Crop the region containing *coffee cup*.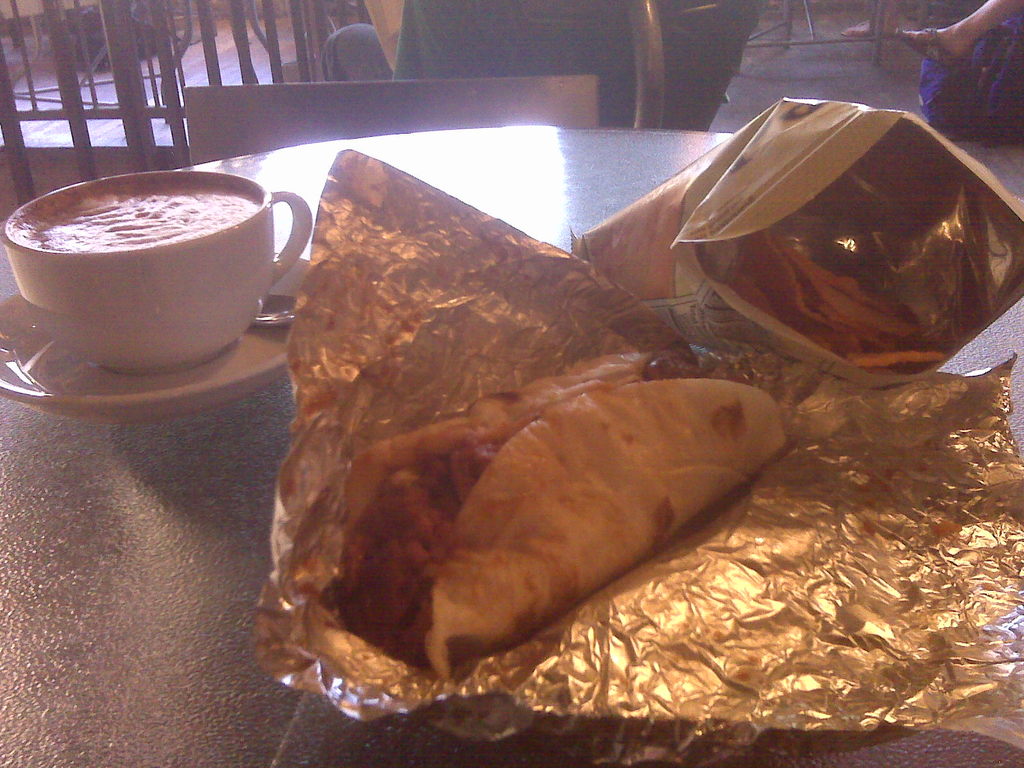
Crop region: (left=0, top=172, right=316, bottom=373).
